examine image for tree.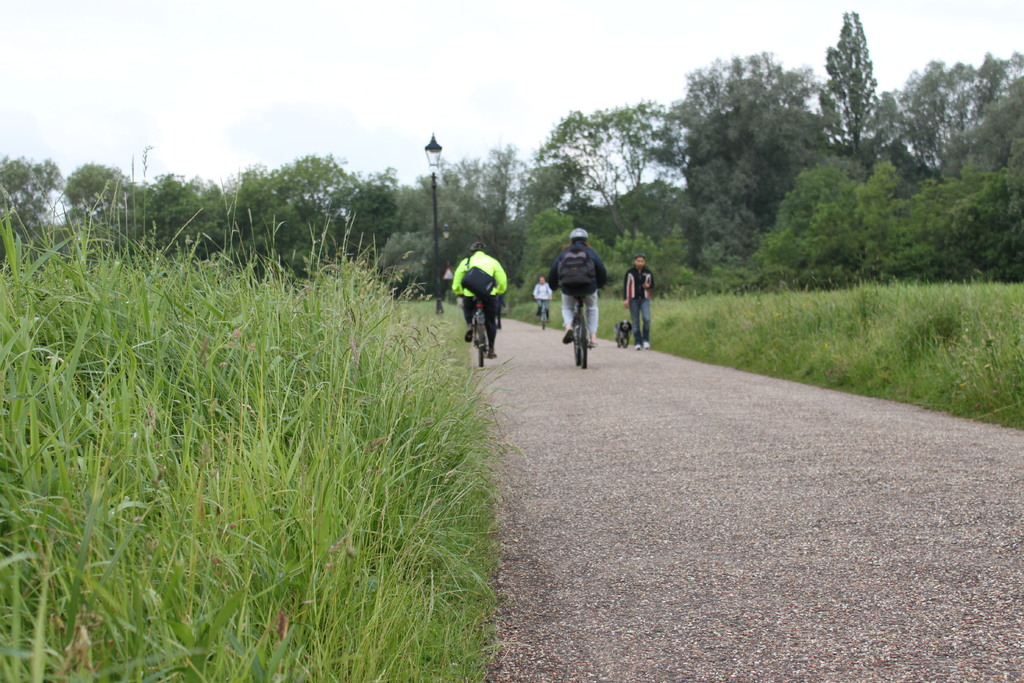
Examination result: [left=0, top=148, right=67, bottom=253].
